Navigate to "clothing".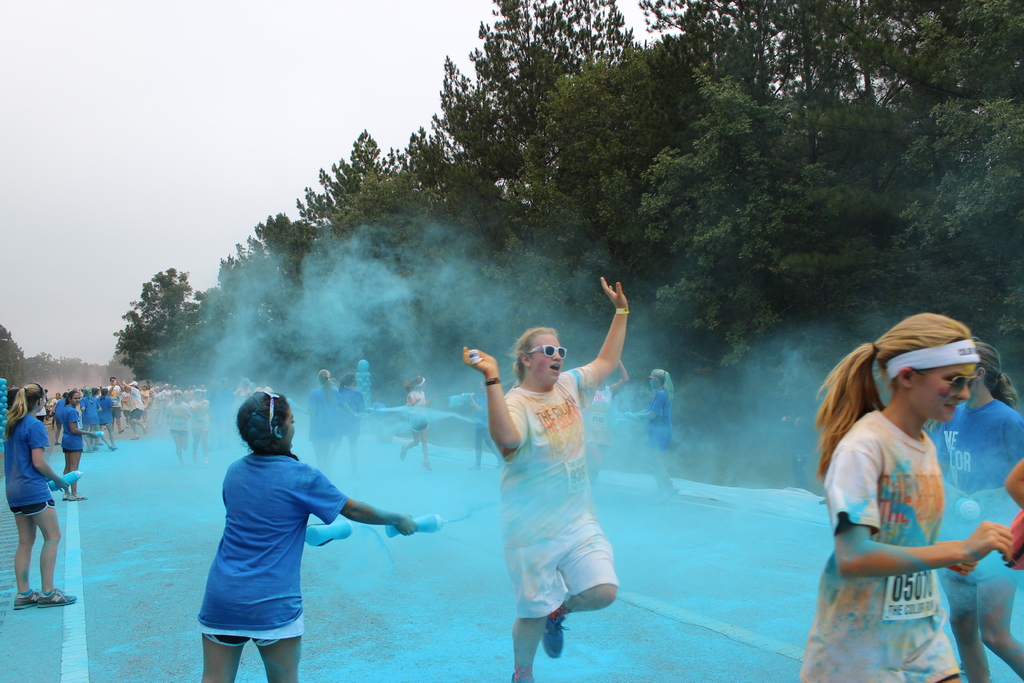
Navigation target: crop(61, 402, 82, 454).
